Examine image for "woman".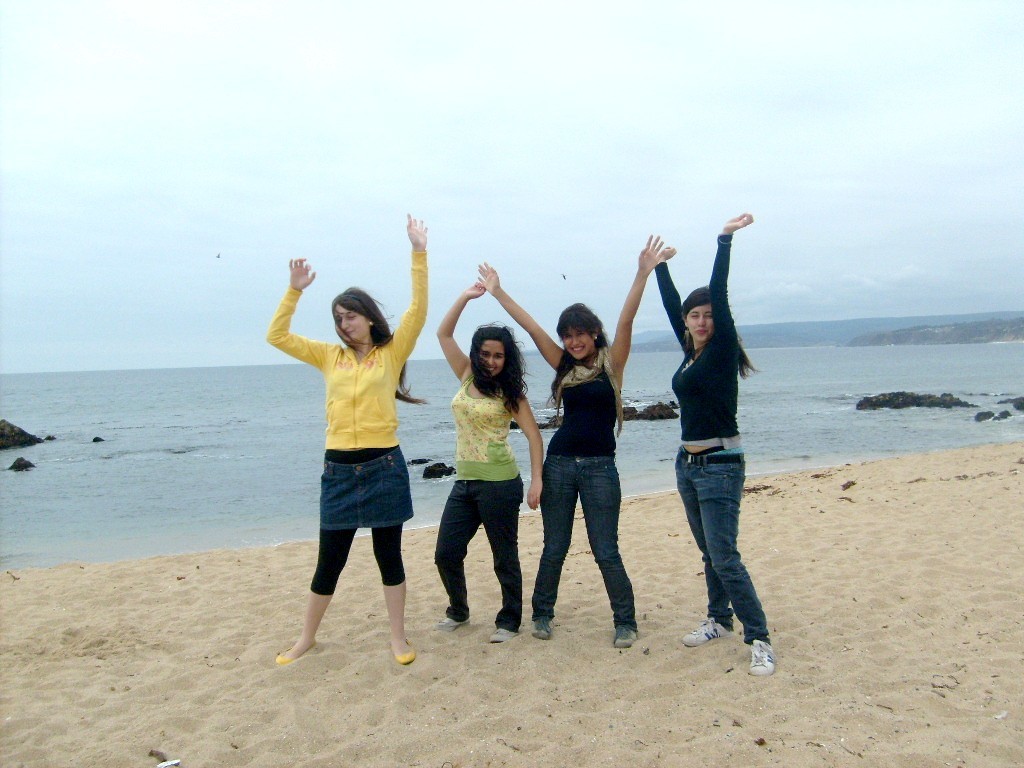
Examination result: BBox(471, 230, 676, 648).
